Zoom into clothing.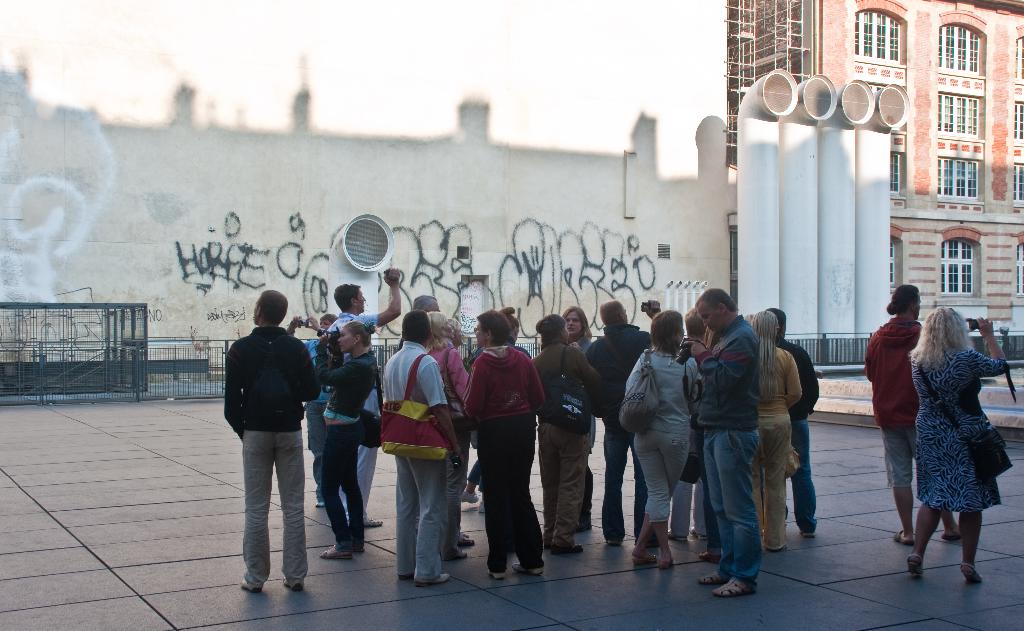
Zoom target: region(466, 328, 548, 560).
